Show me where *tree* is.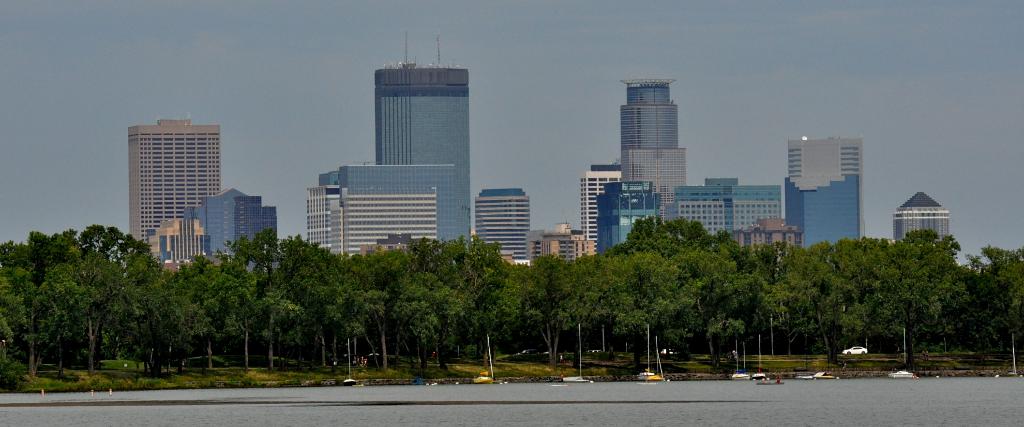
*tree* is at bbox(822, 238, 898, 364).
